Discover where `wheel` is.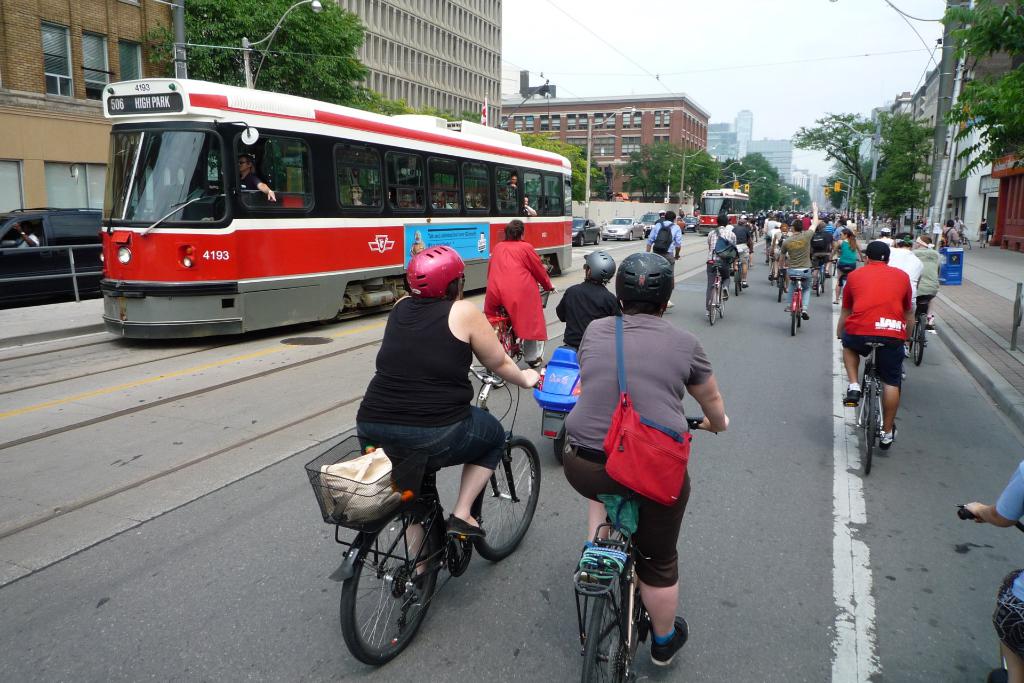
Discovered at BBox(595, 235, 601, 245).
